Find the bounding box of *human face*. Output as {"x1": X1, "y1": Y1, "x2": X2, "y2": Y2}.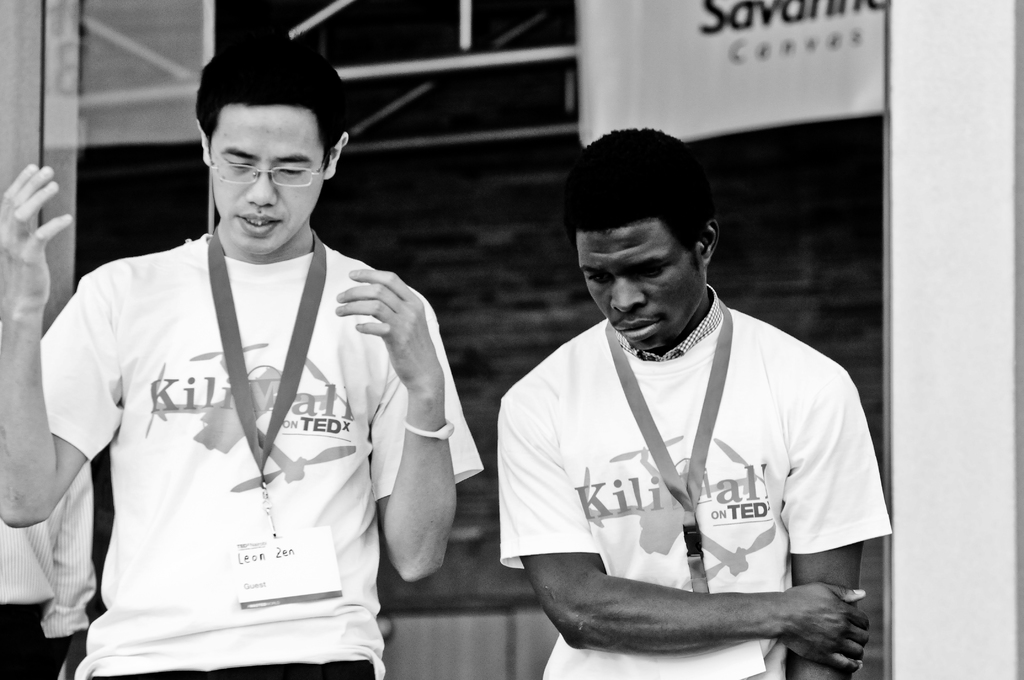
{"x1": 579, "y1": 224, "x2": 706, "y2": 352}.
